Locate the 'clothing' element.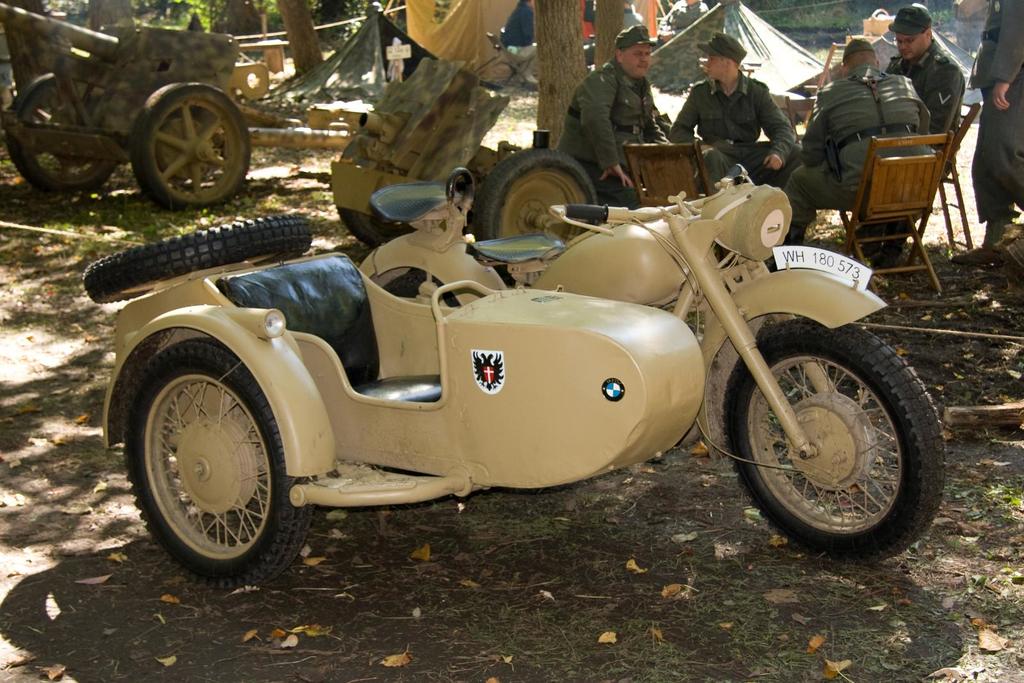
Element bbox: region(785, 88, 930, 239).
